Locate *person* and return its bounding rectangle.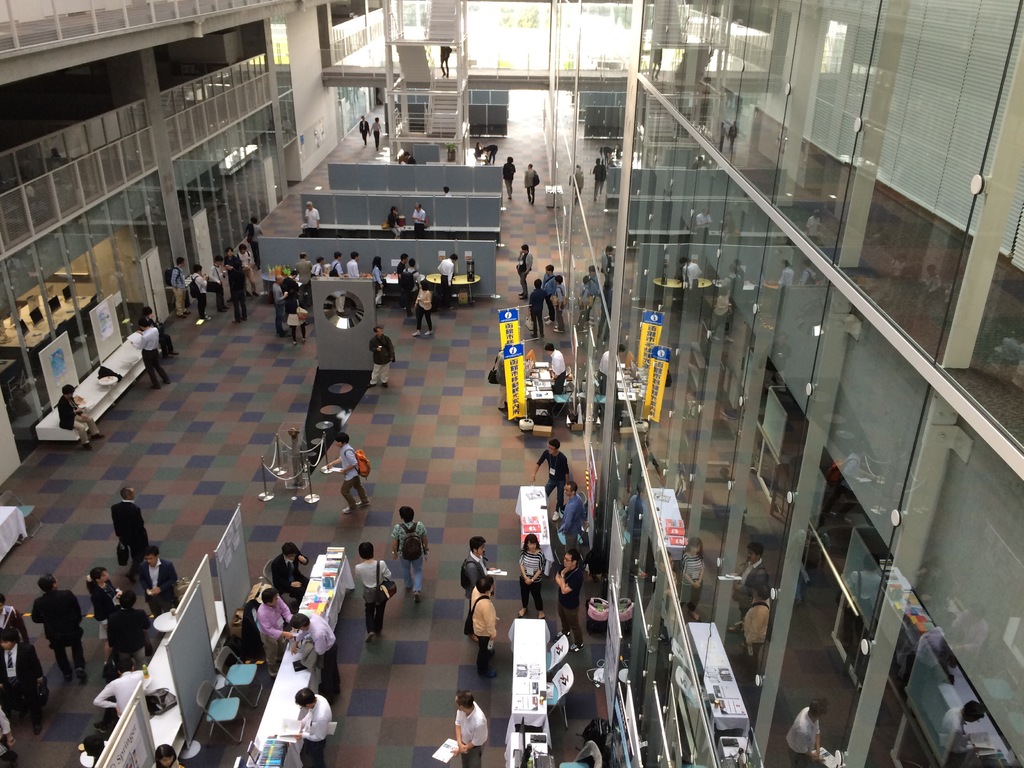
<region>305, 200, 318, 230</region>.
